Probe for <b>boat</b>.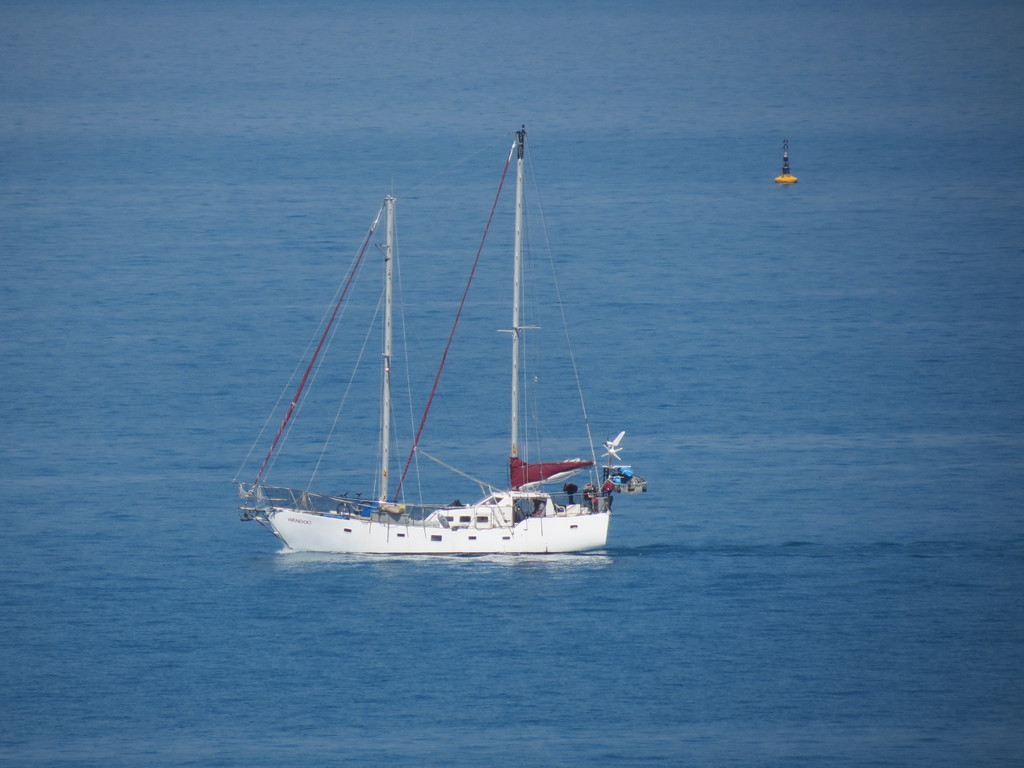
Probe result: Rect(774, 142, 799, 184).
